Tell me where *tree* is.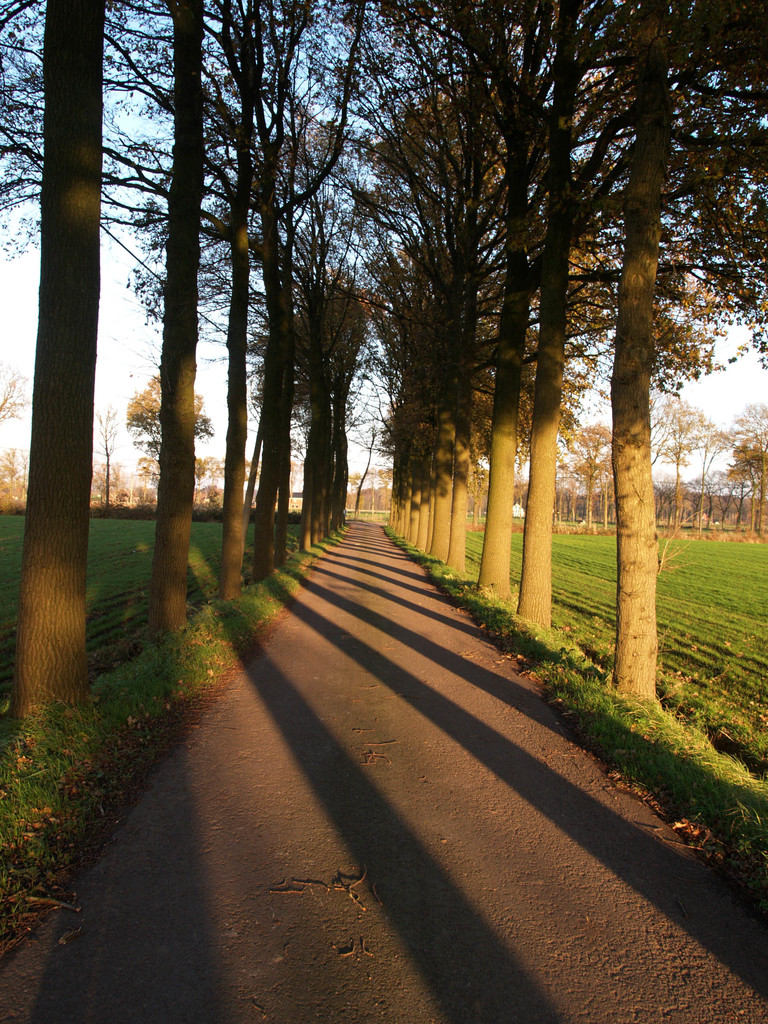
*tree* is at 191 459 231 516.
